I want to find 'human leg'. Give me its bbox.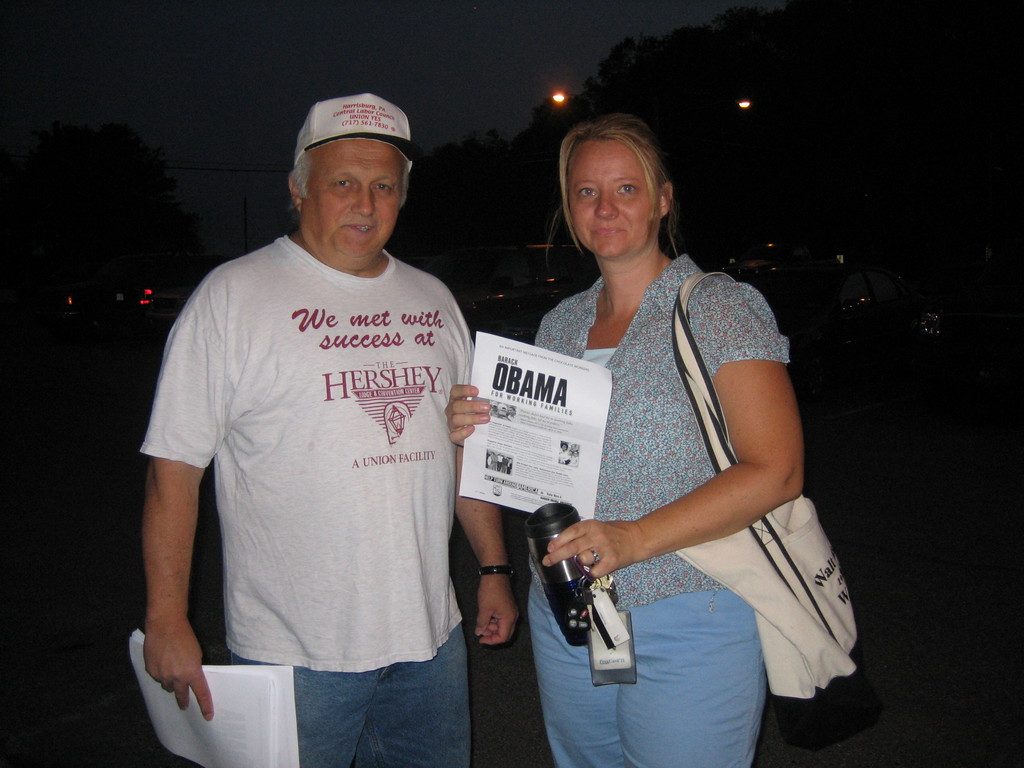
pyautogui.locateOnScreen(525, 576, 621, 767).
